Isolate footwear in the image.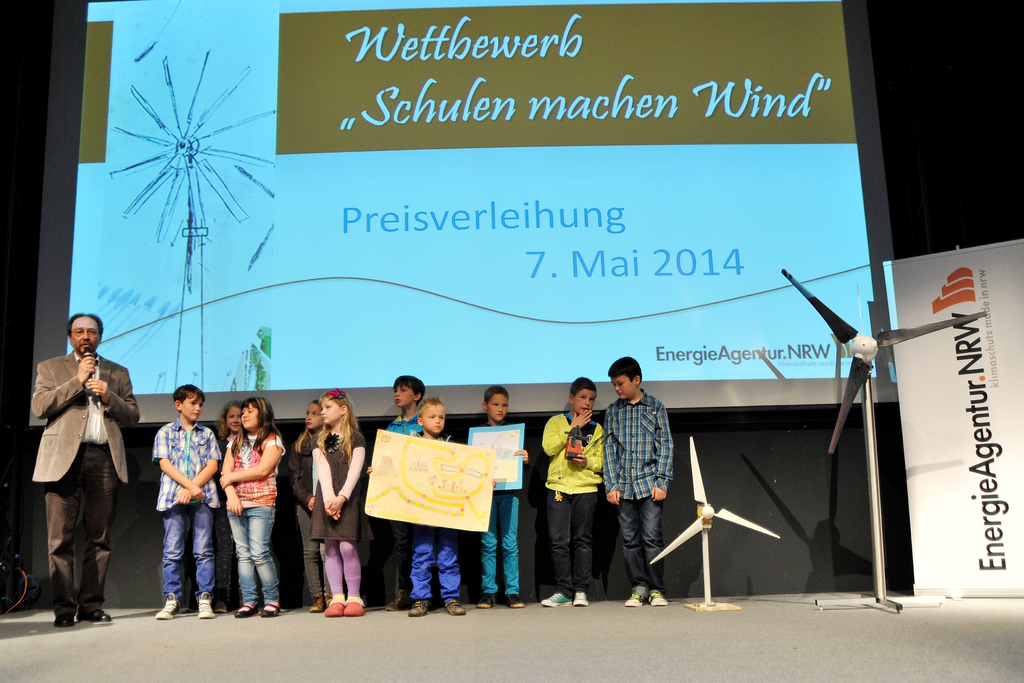
Isolated region: box=[445, 601, 465, 614].
